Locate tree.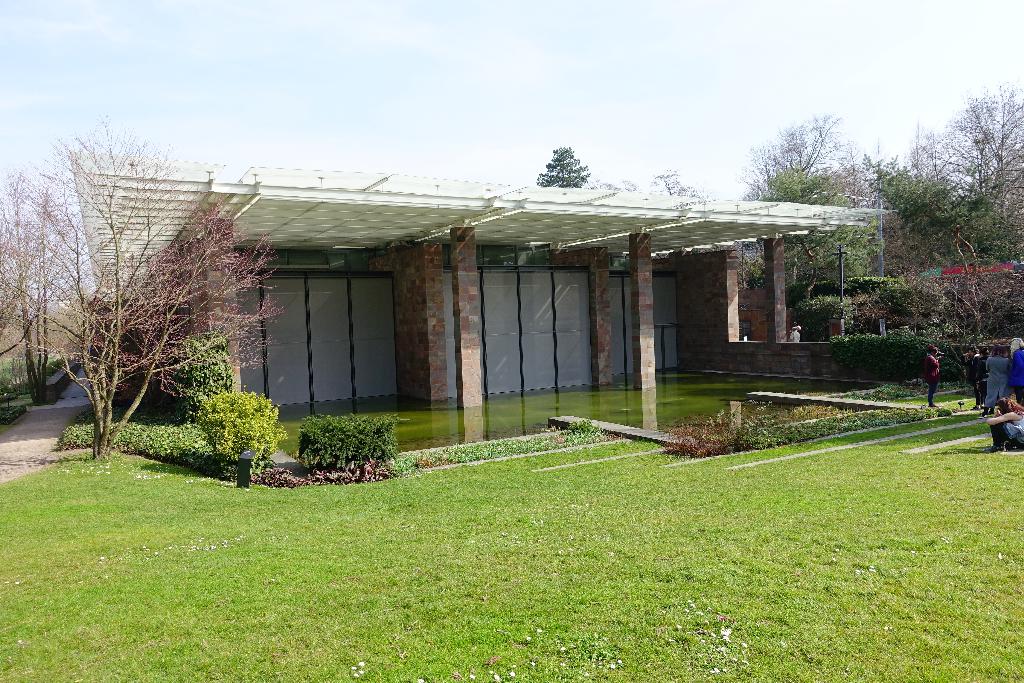
Bounding box: rect(535, 147, 591, 202).
